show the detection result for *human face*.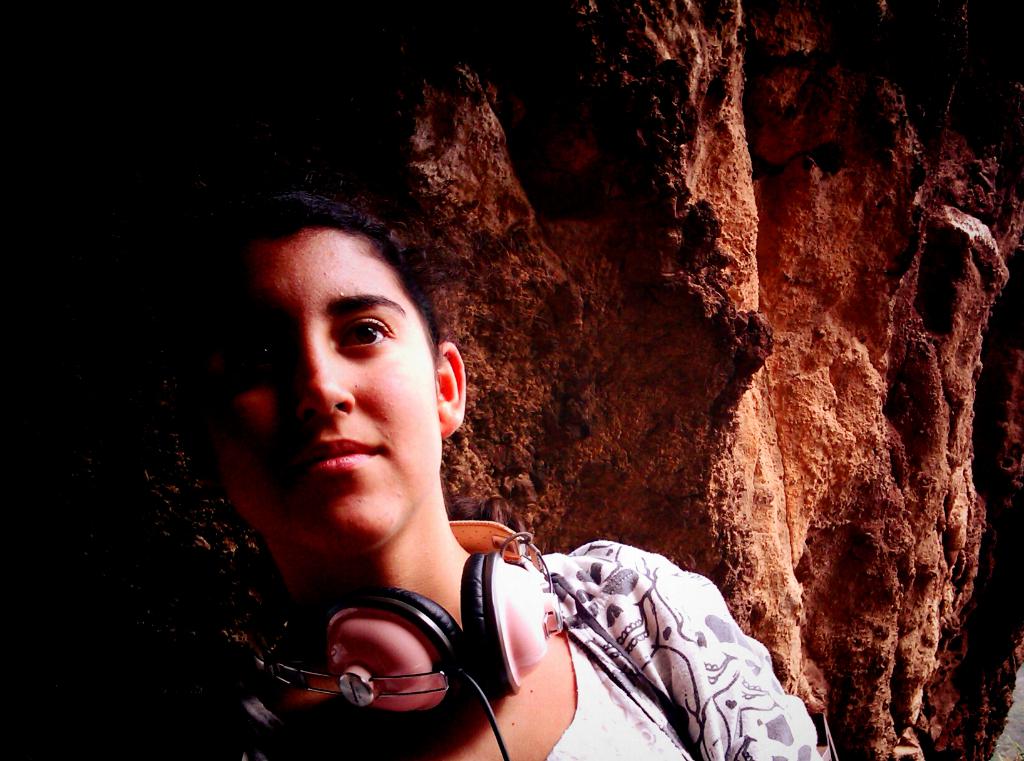
[left=212, top=227, right=438, bottom=551].
